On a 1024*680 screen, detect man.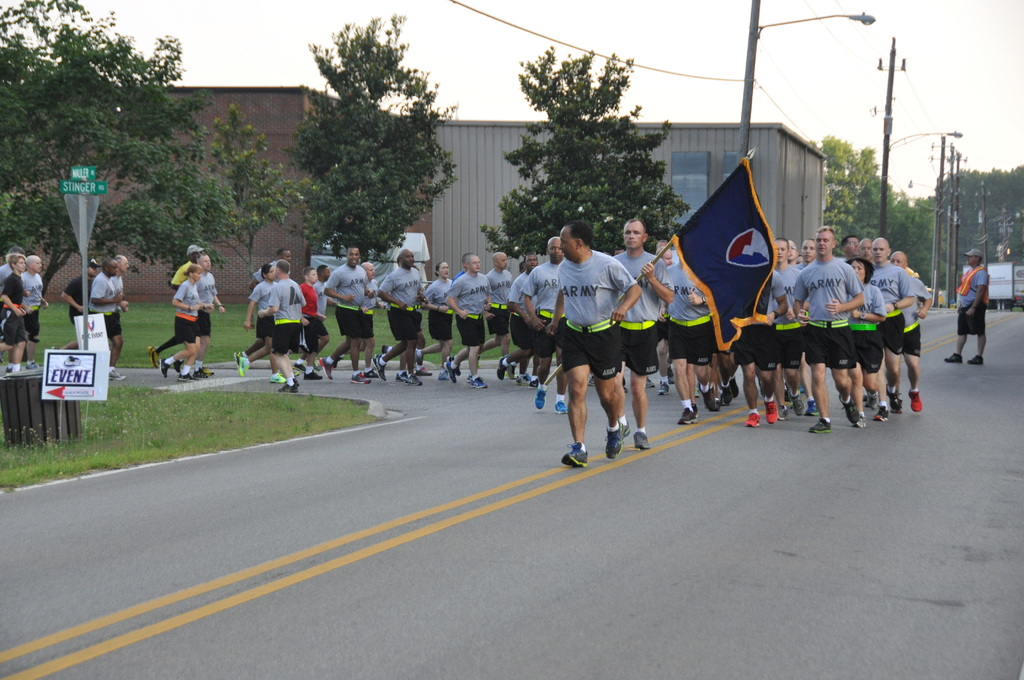
Rect(611, 216, 675, 449).
